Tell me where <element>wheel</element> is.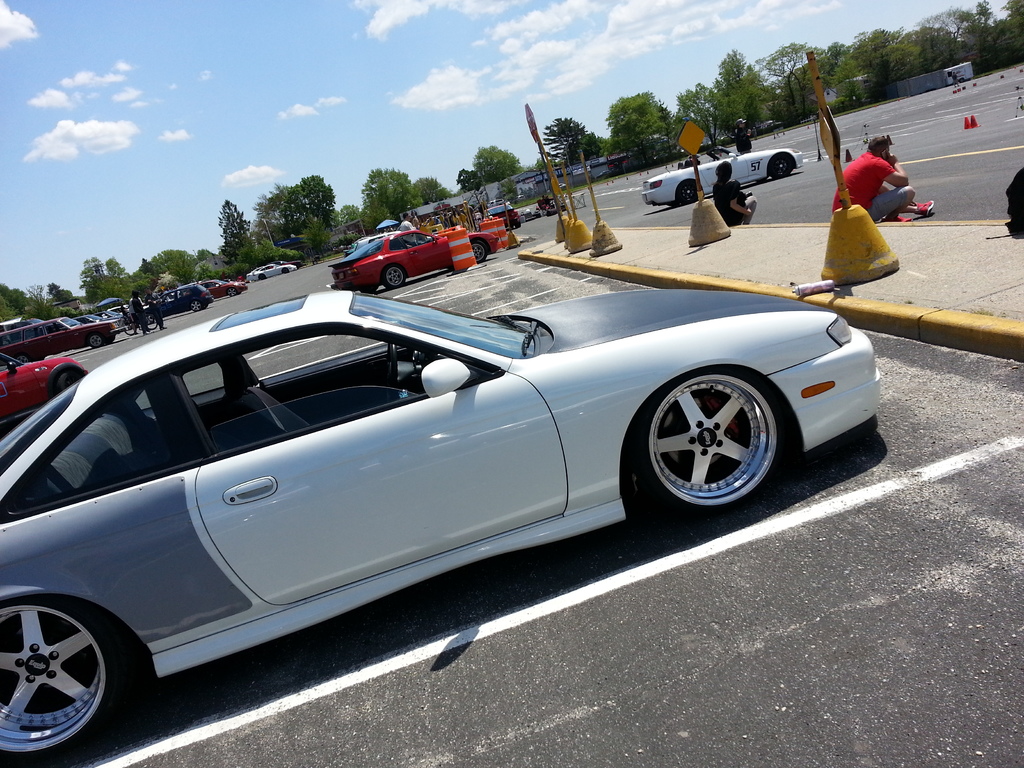
<element>wheel</element> is at region(470, 241, 486, 264).
